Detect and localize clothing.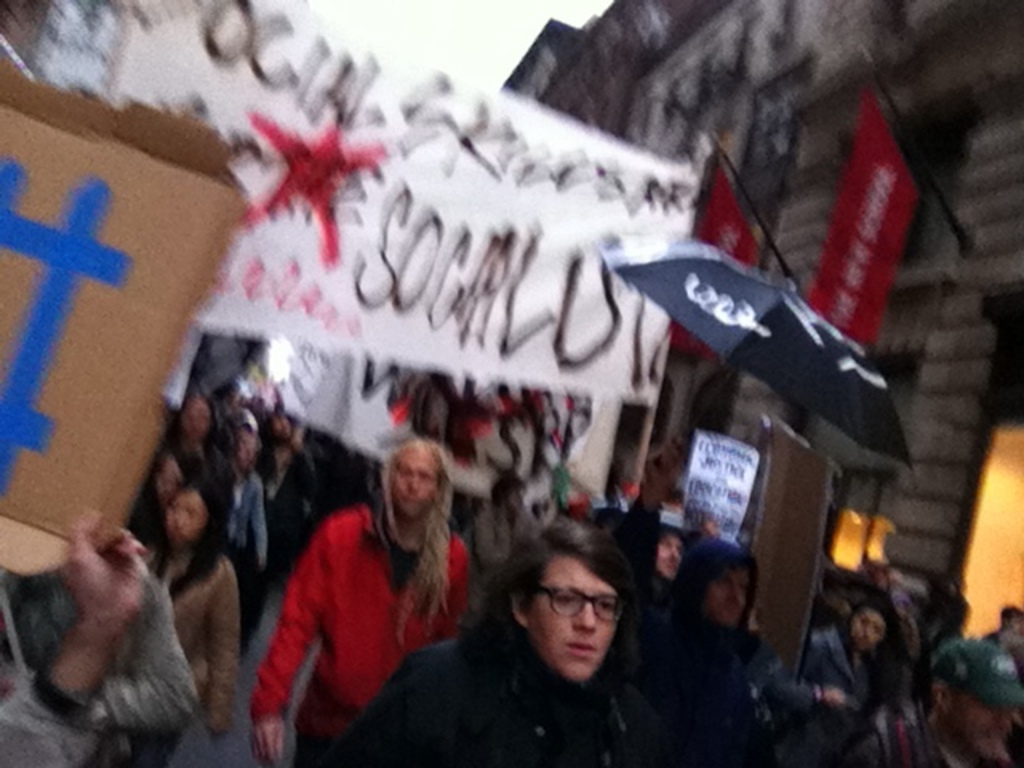
Localized at left=790, top=637, right=894, bottom=766.
